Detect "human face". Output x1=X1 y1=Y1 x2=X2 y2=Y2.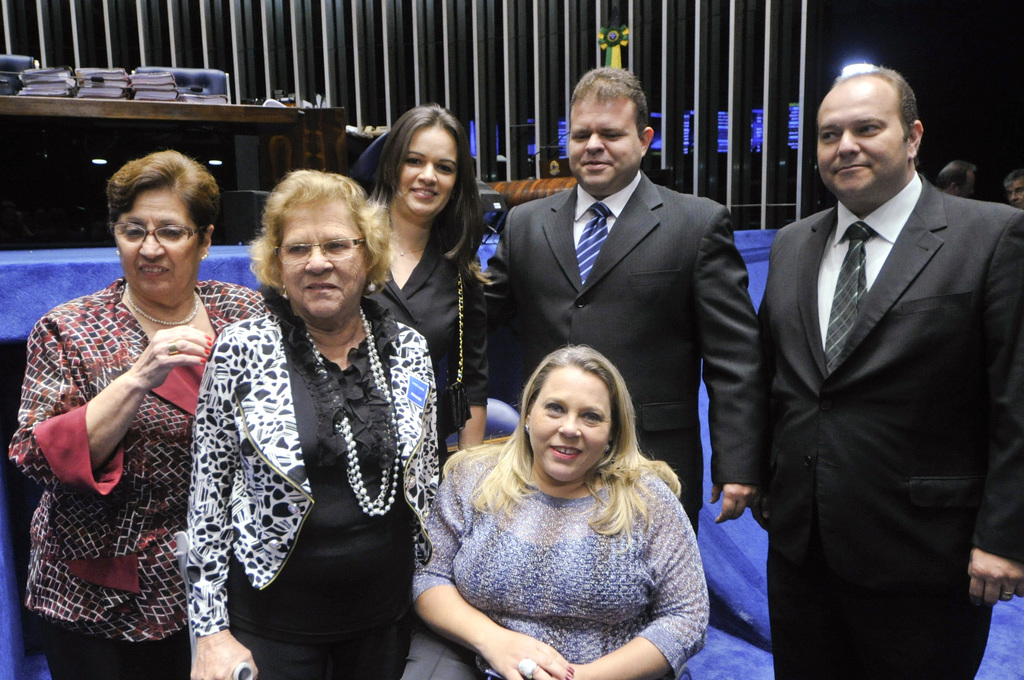
x1=822 y1=81 x2=908 y2=204.
